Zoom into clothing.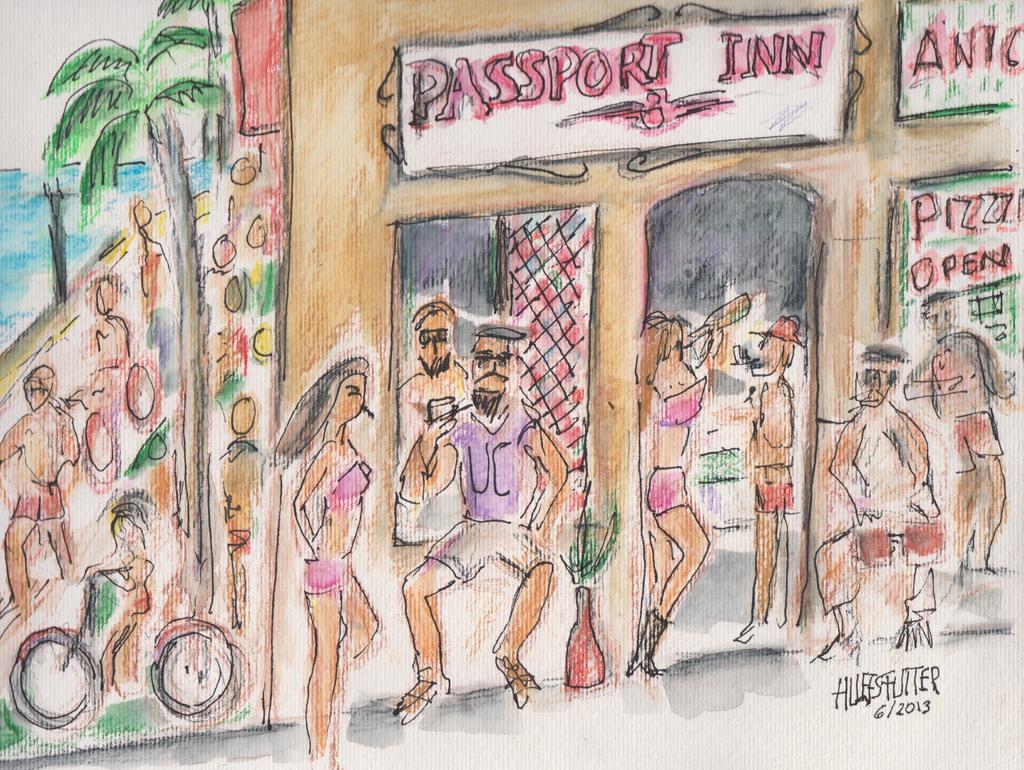
Zoom target: <region>936, 410, 1003, 470</region>.
